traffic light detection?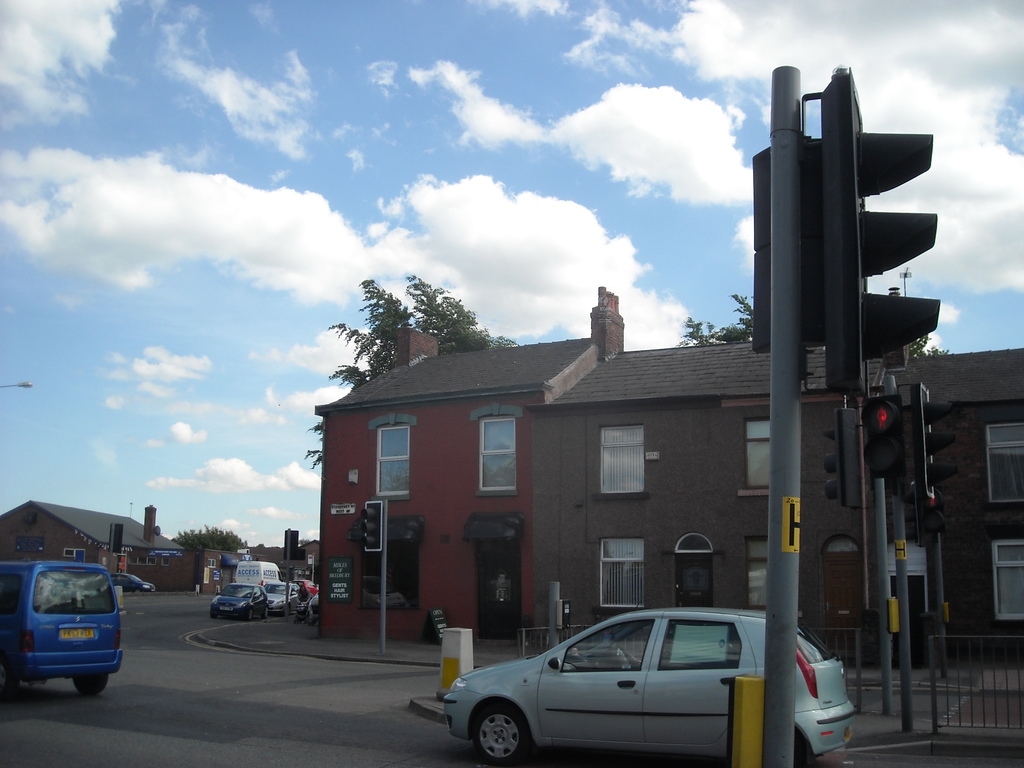
(x1=358, y1=499, x2=382, y2=555)
